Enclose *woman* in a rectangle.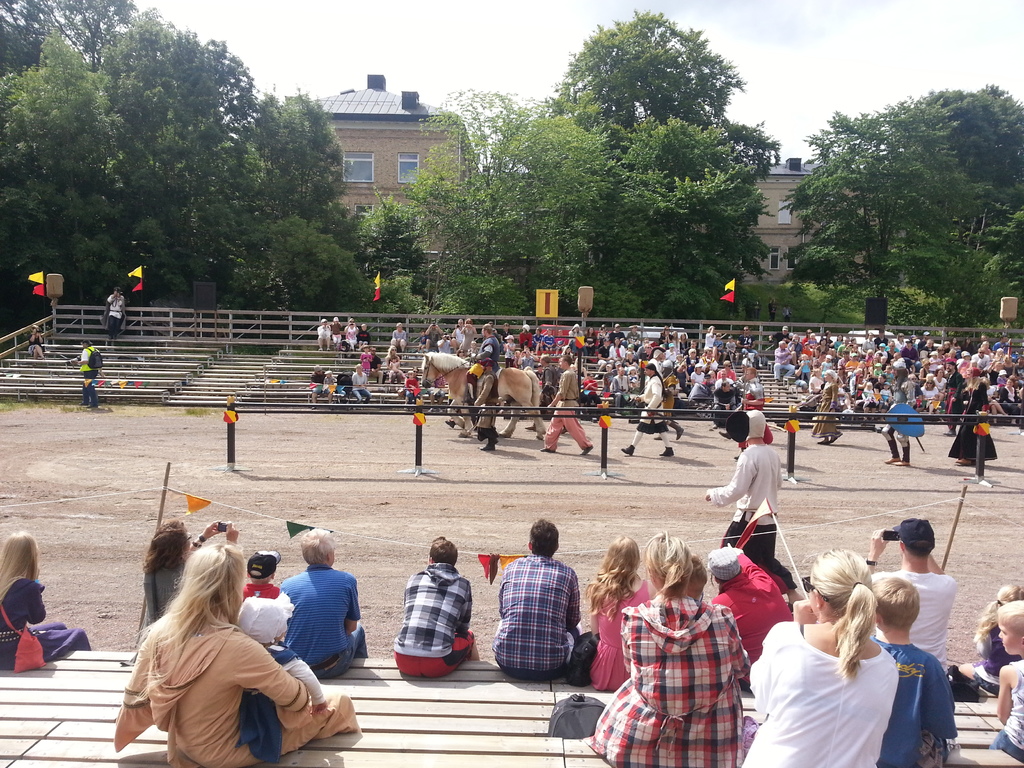
137 519 240 623.
